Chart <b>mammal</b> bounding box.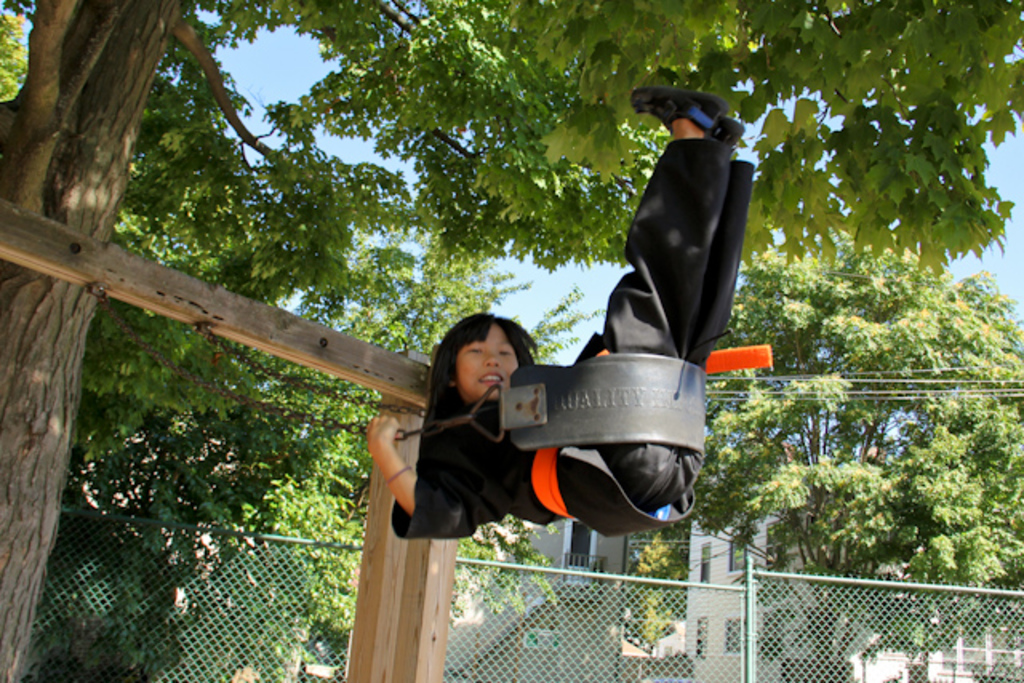
Charted: Rect(366, 83, 755, 537).
